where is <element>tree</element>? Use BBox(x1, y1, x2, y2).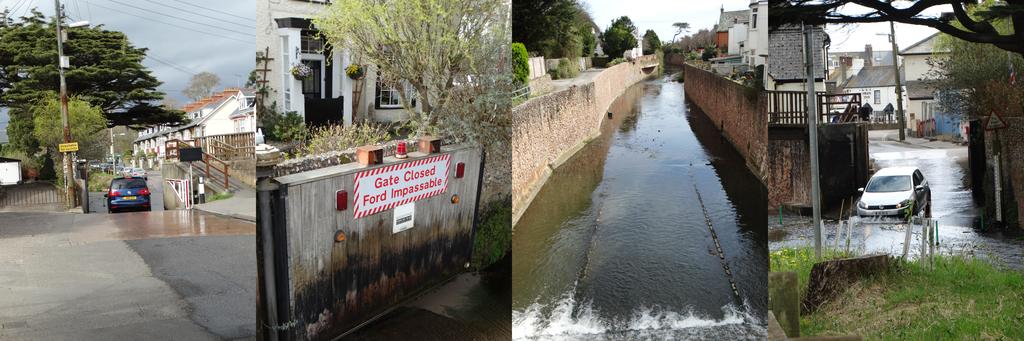
BBox(305, 0, 511, 145).
